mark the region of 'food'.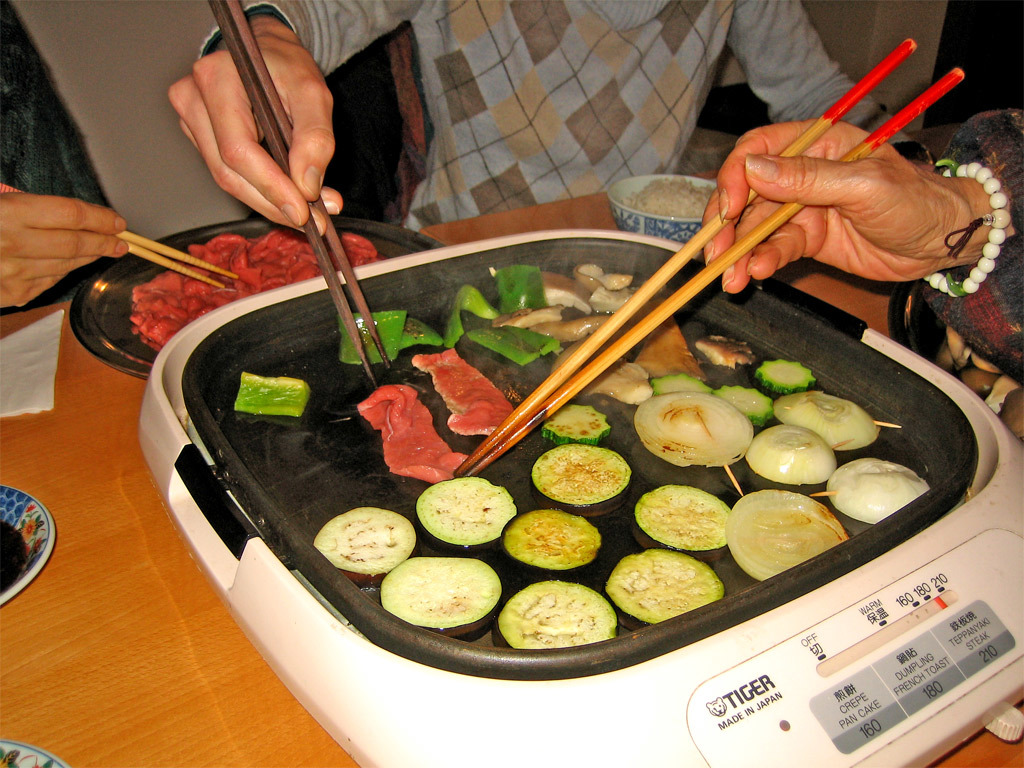
Region: {"x1": 649, "y1": 371, "x2": 712, "y2": 396}.
